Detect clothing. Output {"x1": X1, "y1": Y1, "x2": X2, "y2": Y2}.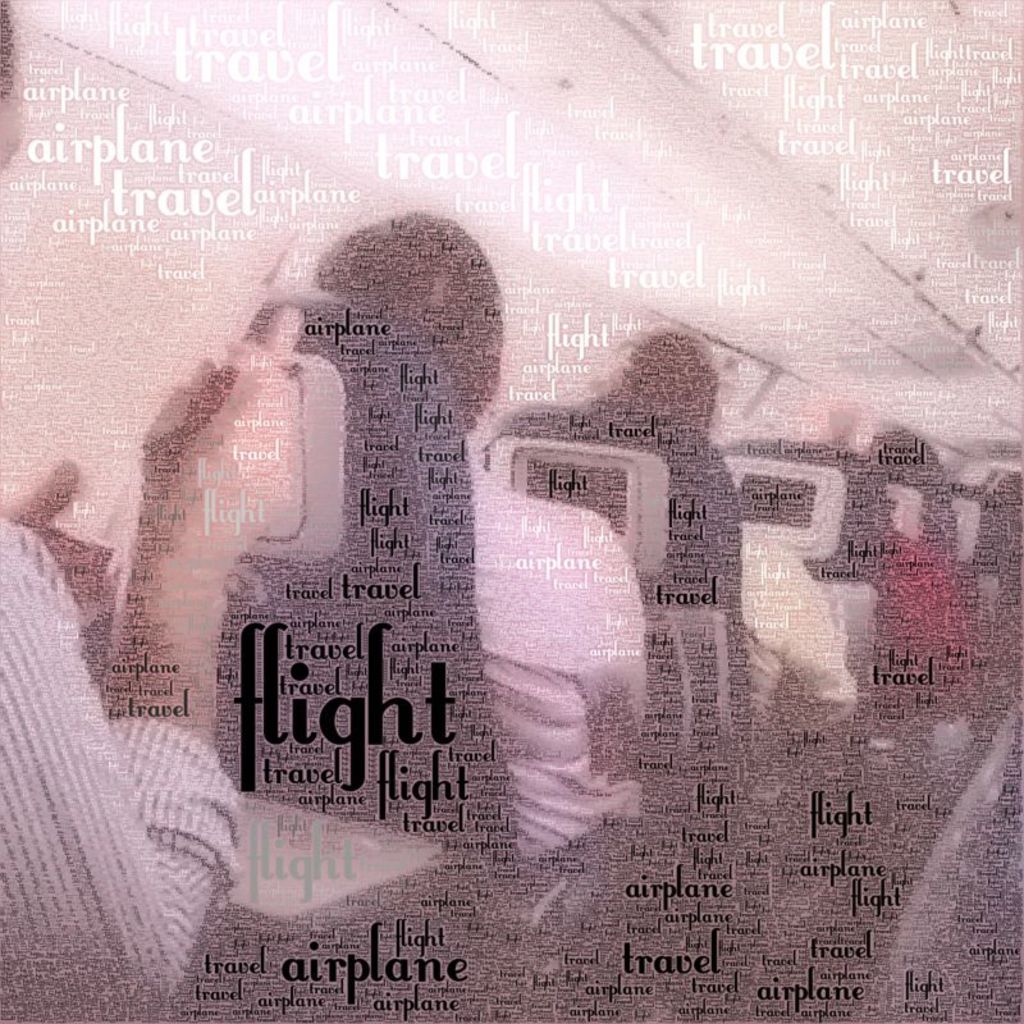
{"x1": 0, "y1": 518, "x2": 251, "y2": 1023}.
